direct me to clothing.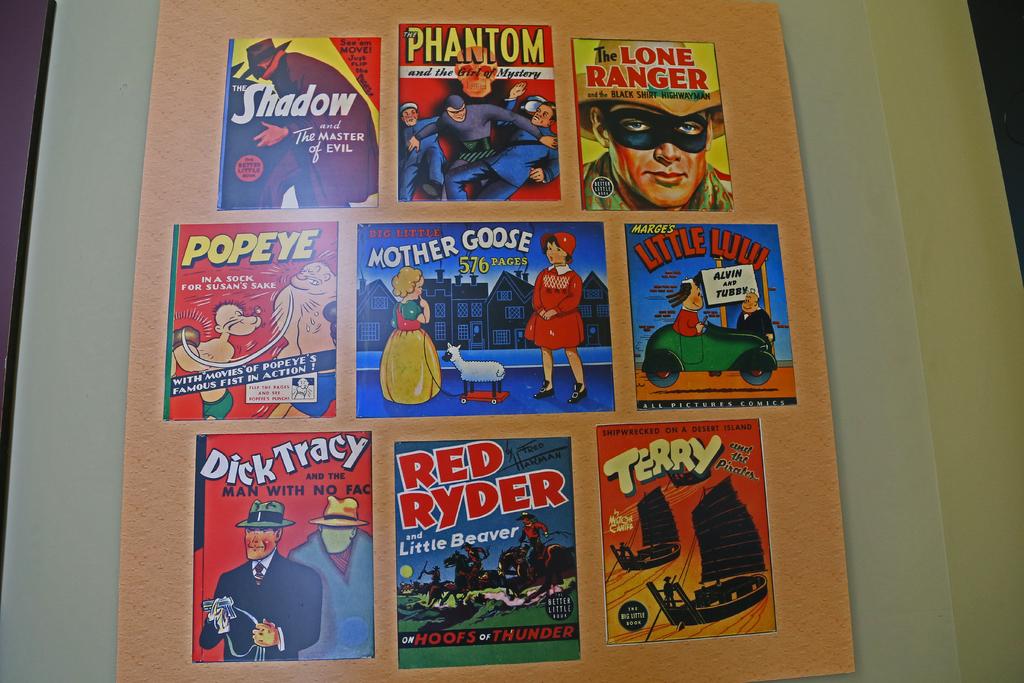
Direction: <box>451,99,556,199</box>.
